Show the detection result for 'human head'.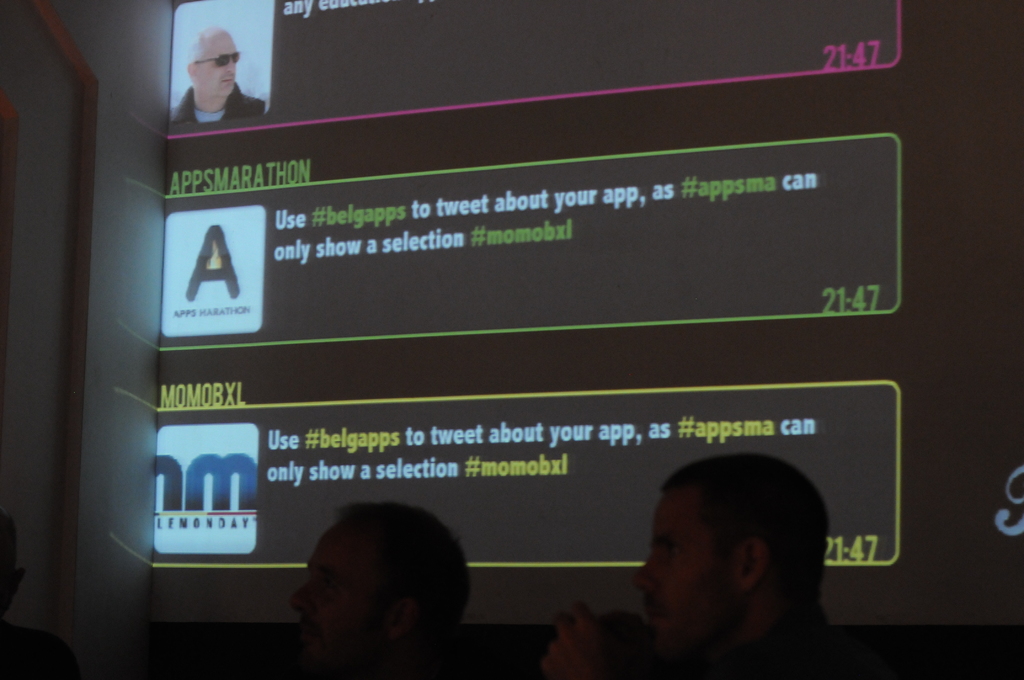
185/26/240/104.
